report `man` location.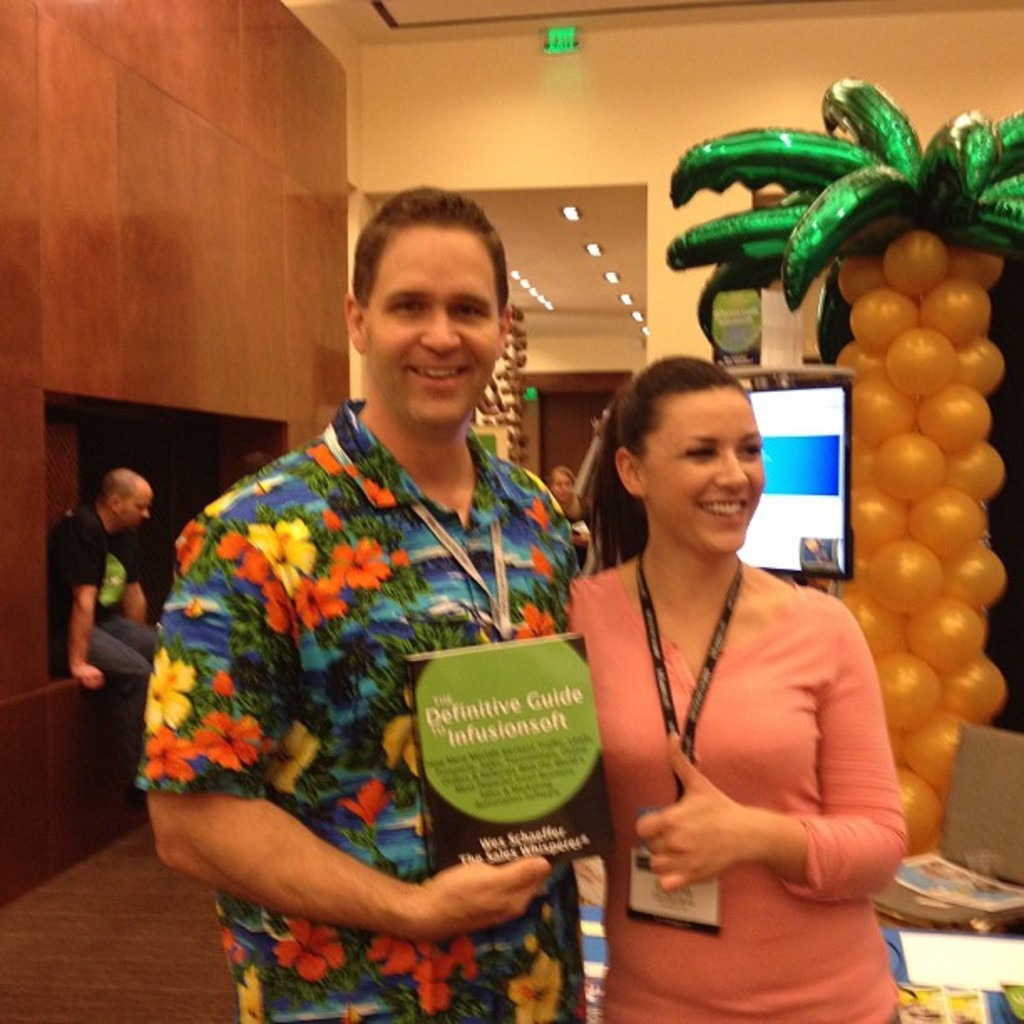
Report: bbox=[37, 463, 166, 730].
